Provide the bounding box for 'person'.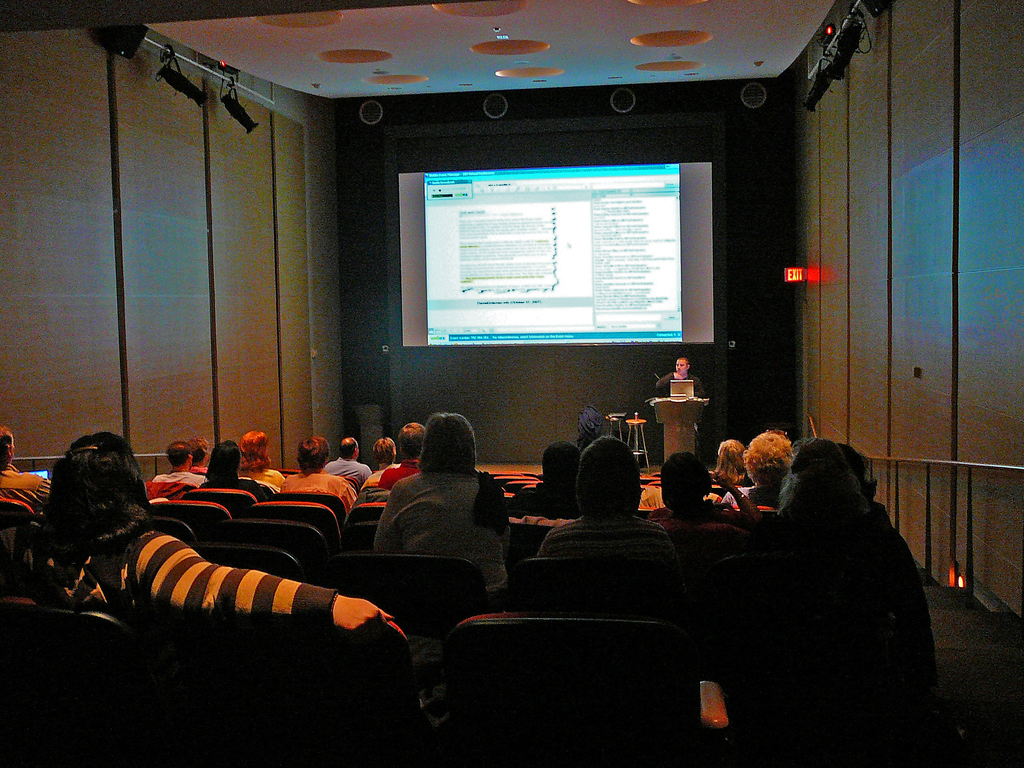
(364,437,400,495).
